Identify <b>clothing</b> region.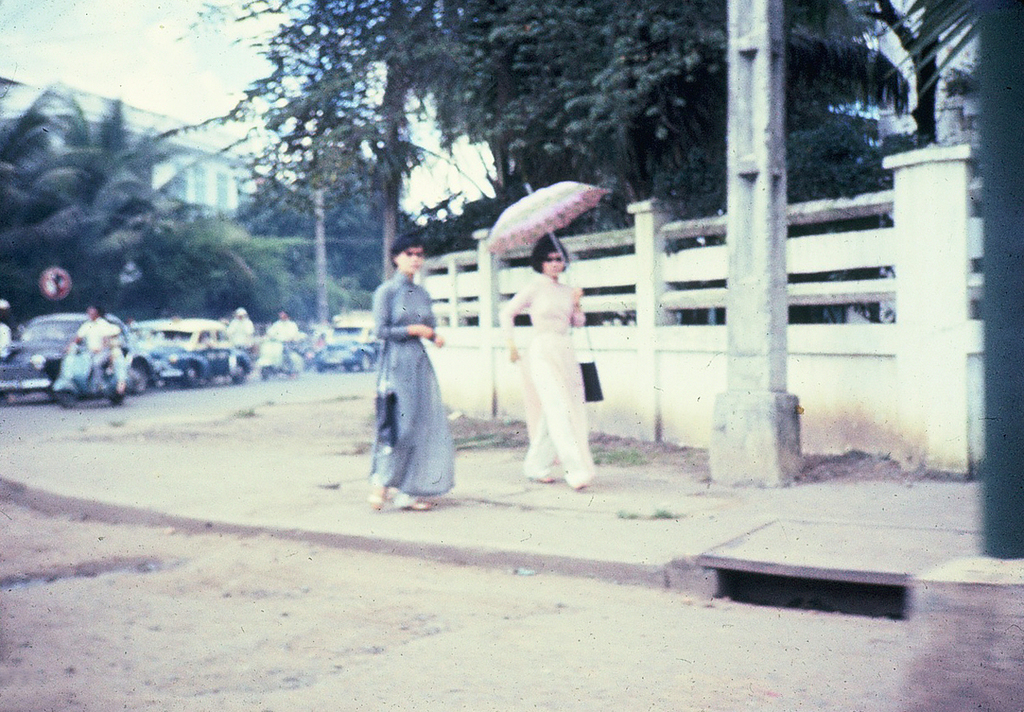
Region: box=[358, 250, 460, 497].
